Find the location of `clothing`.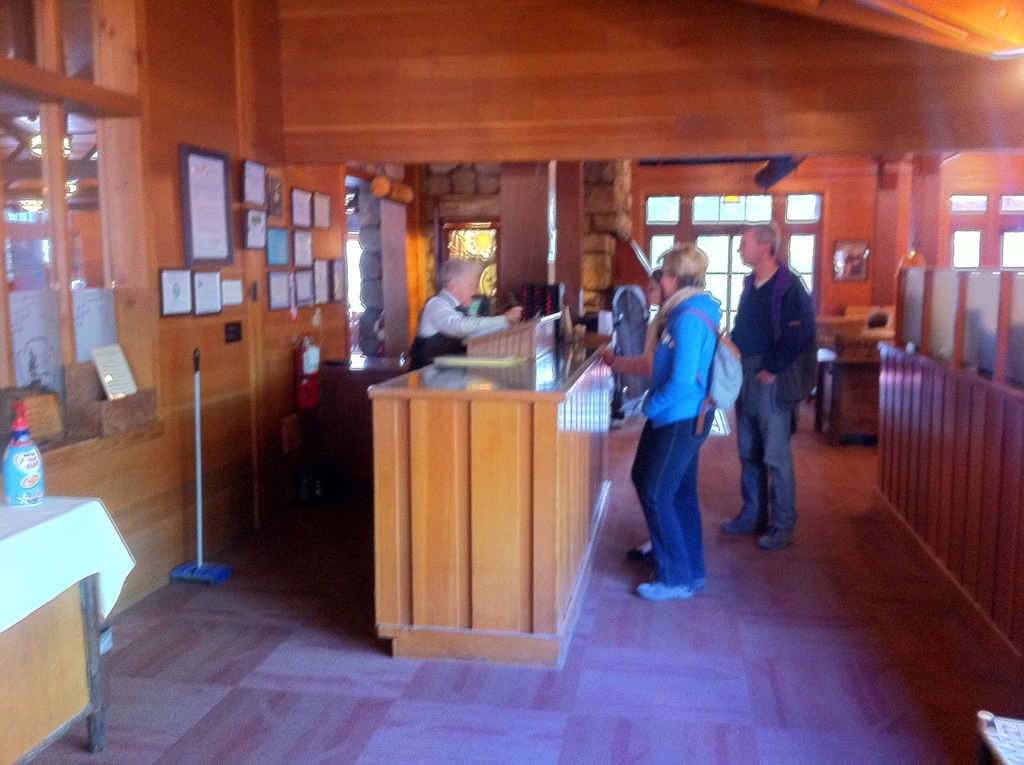
Location: rect(601, 282, 652, 356).
